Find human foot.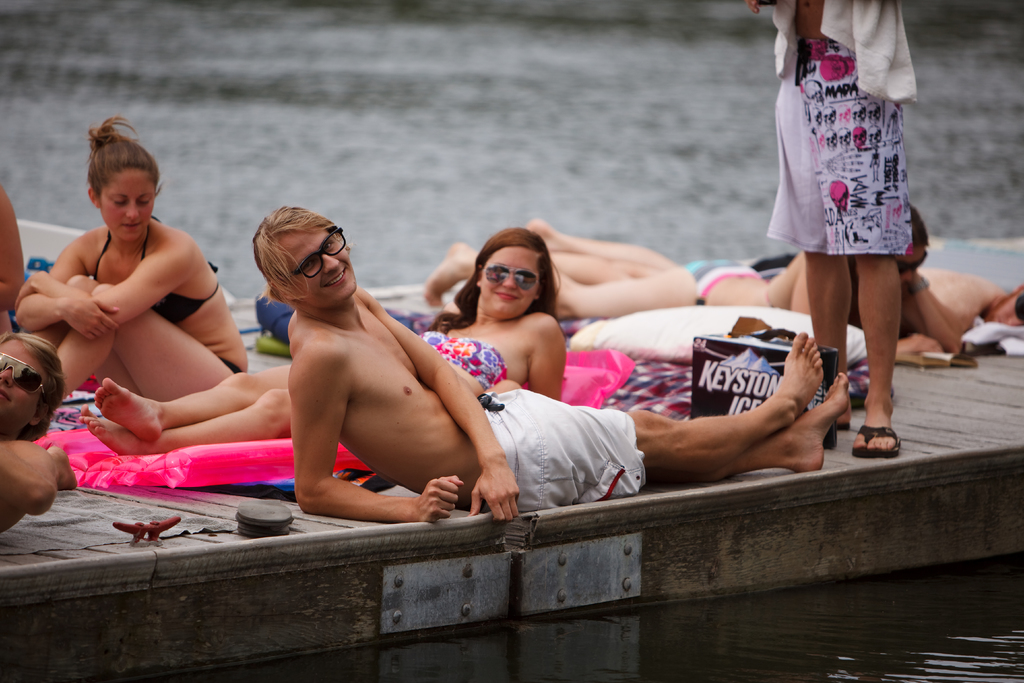
[x1=526, y1=219, x2=554, y2=249].
